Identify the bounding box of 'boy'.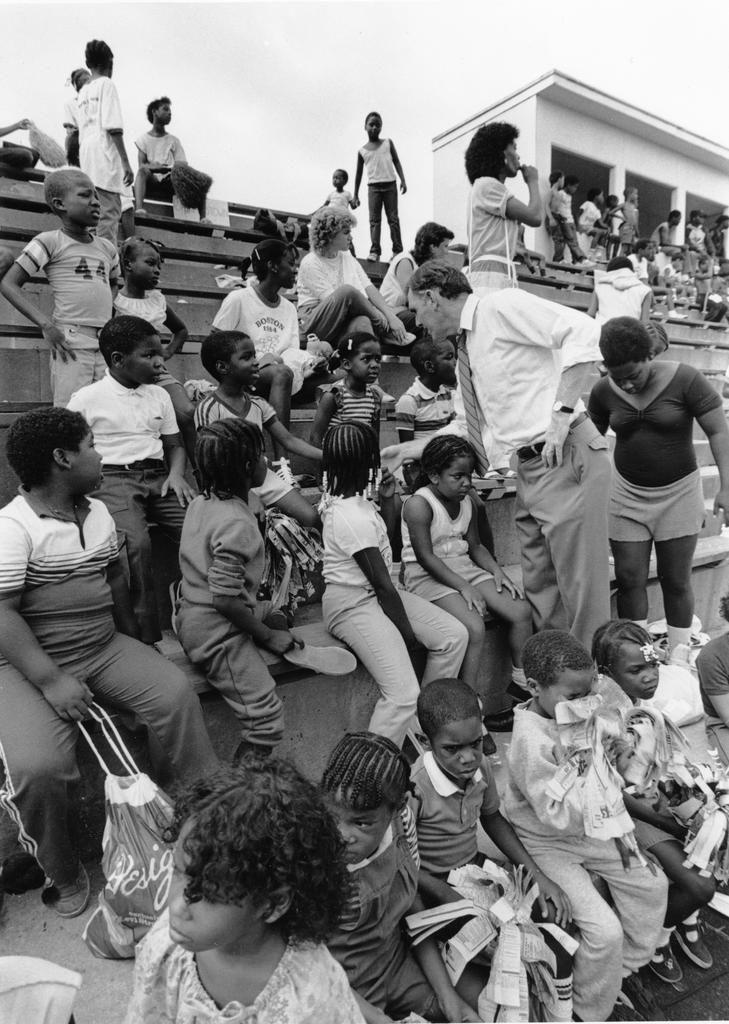
(681, 205, 710, 275).
